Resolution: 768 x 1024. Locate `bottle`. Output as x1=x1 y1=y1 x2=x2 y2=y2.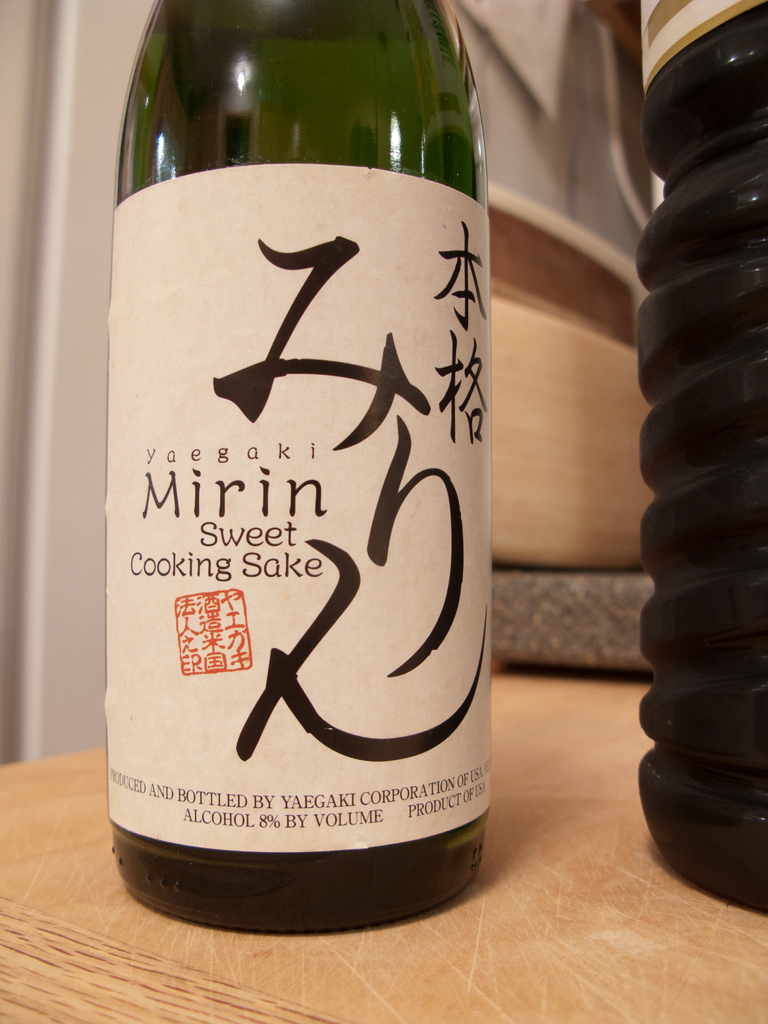
x1=638 y1=0 x2=767 y2=913.
